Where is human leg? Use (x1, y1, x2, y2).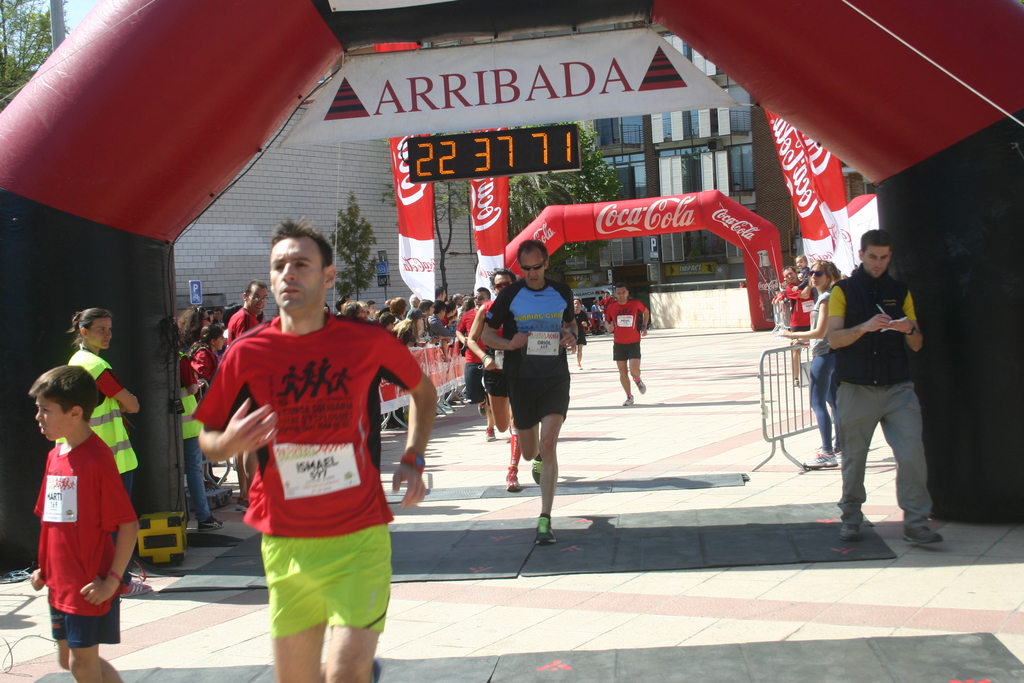
(618, 345, 634, 404).
